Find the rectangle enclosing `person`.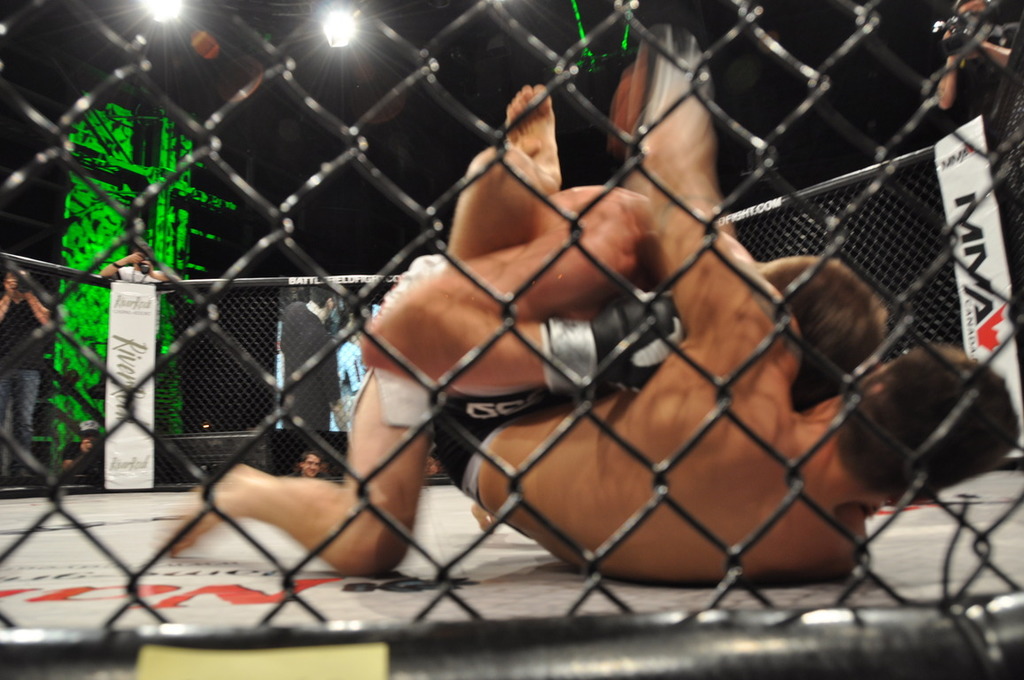
box=[435, 30, 1015, 588].
